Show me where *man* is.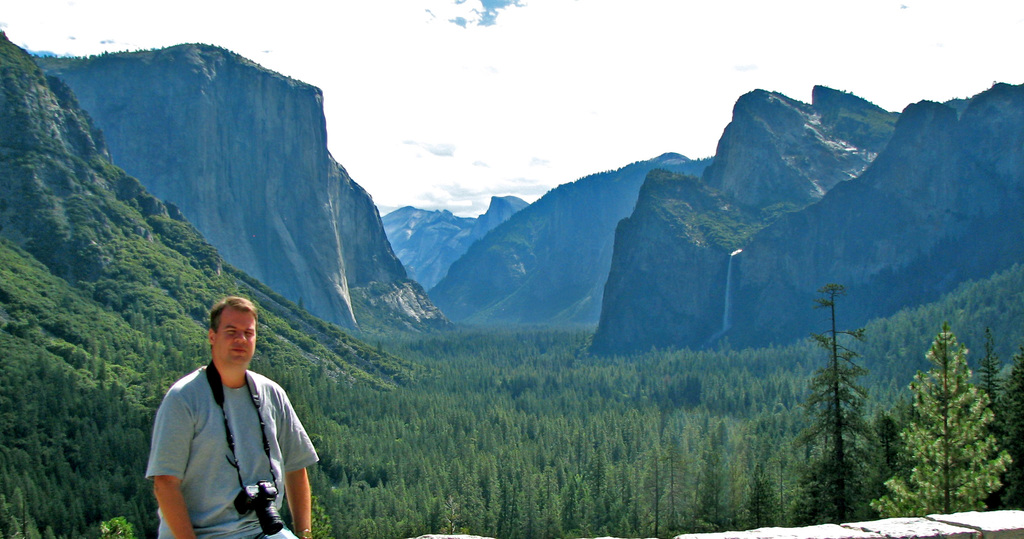
*man* is at 138 295 321 538.
